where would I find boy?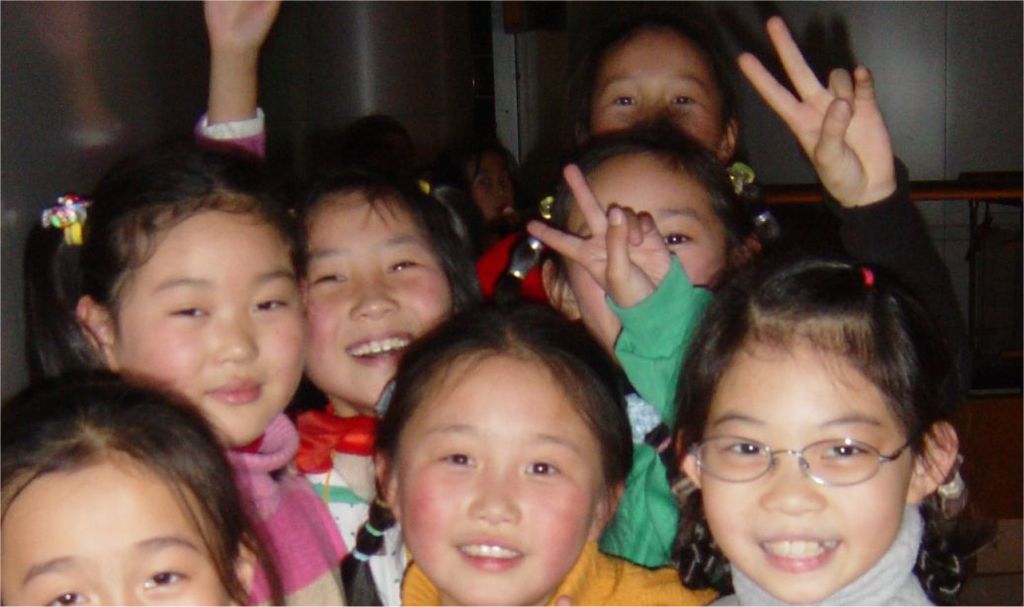
At bbox=(26, 187, 339, 563).
